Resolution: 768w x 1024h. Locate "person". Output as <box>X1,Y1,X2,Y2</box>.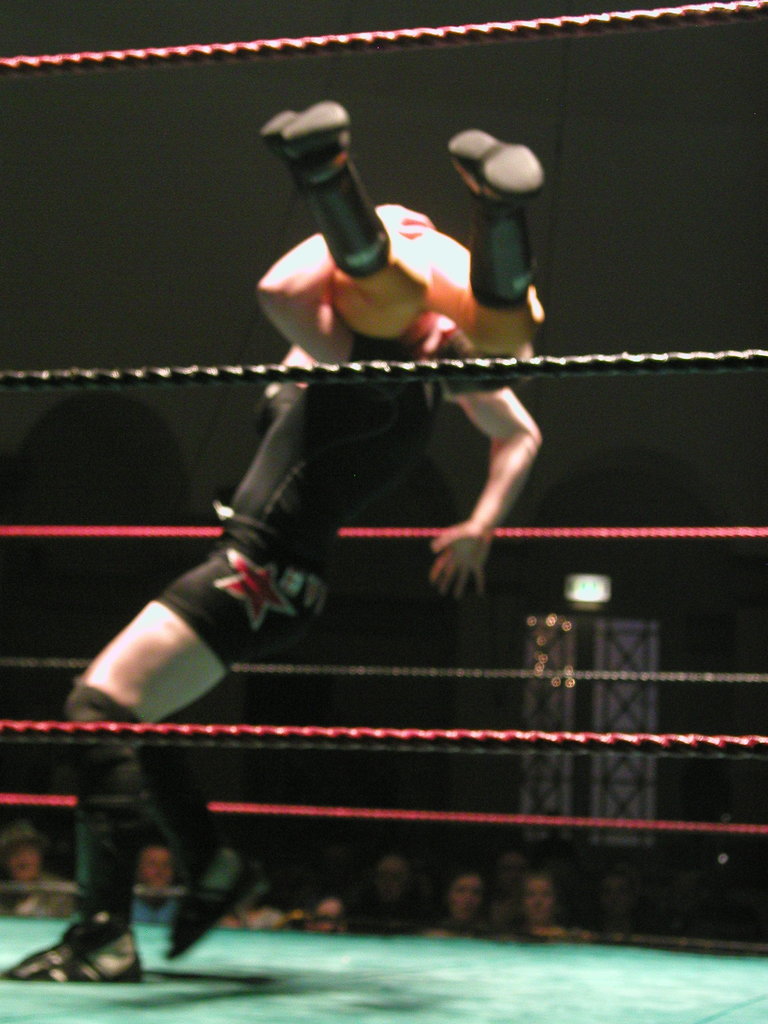
<box>0,840,84,916</box>.
